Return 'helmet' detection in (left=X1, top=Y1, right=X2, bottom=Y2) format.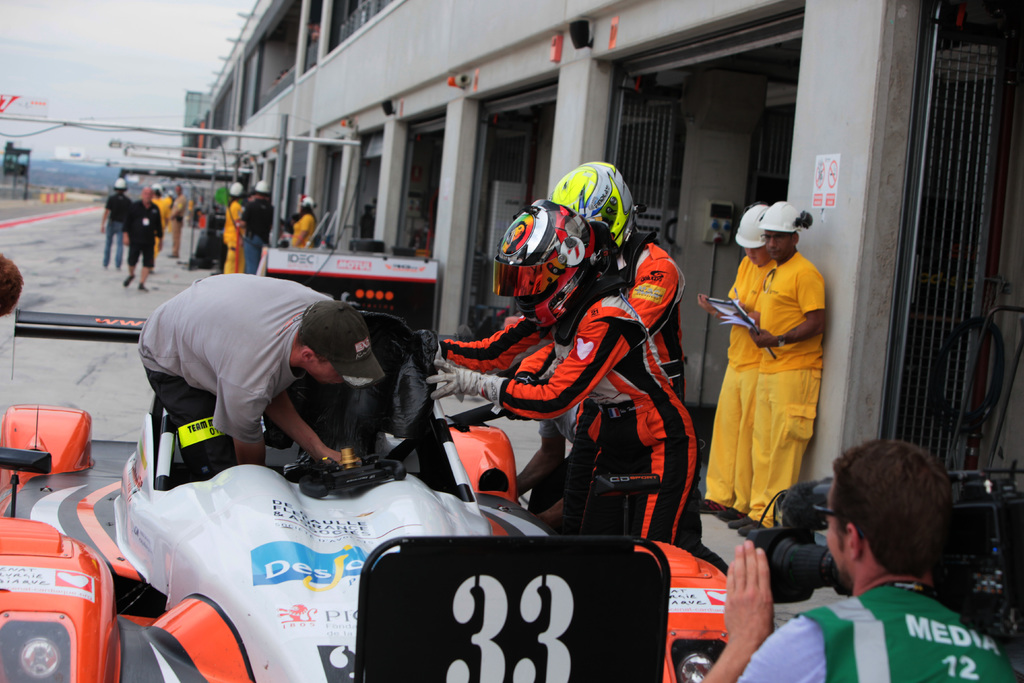
(left=296, top=194, right=319, bottom=211).
